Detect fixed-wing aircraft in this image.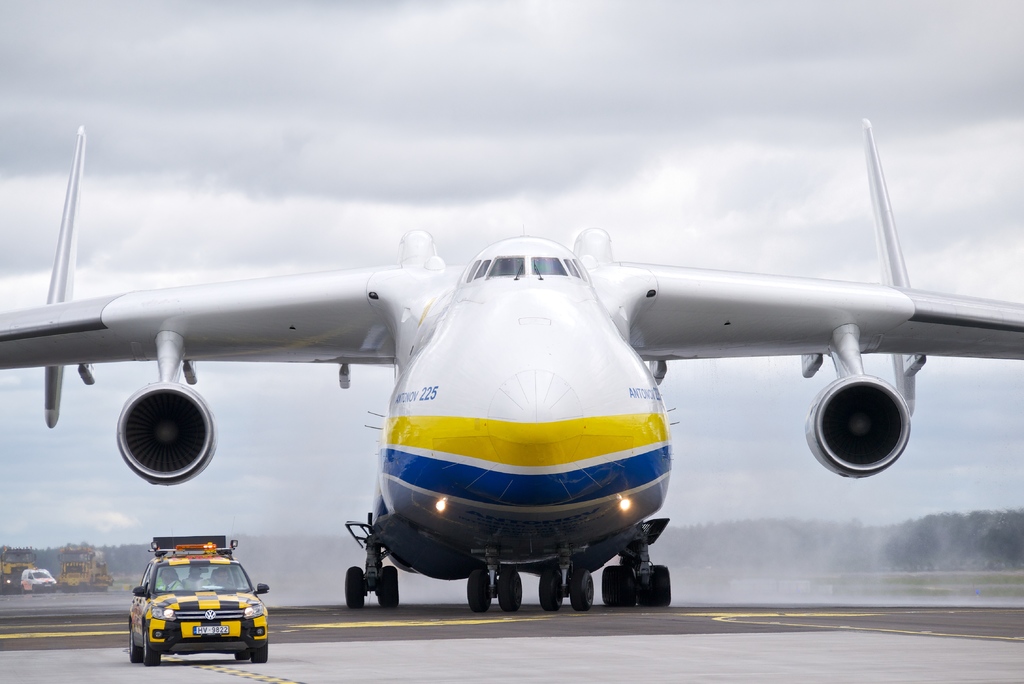
Detection: [left=0, top=123, right=1023, bottom=614].
